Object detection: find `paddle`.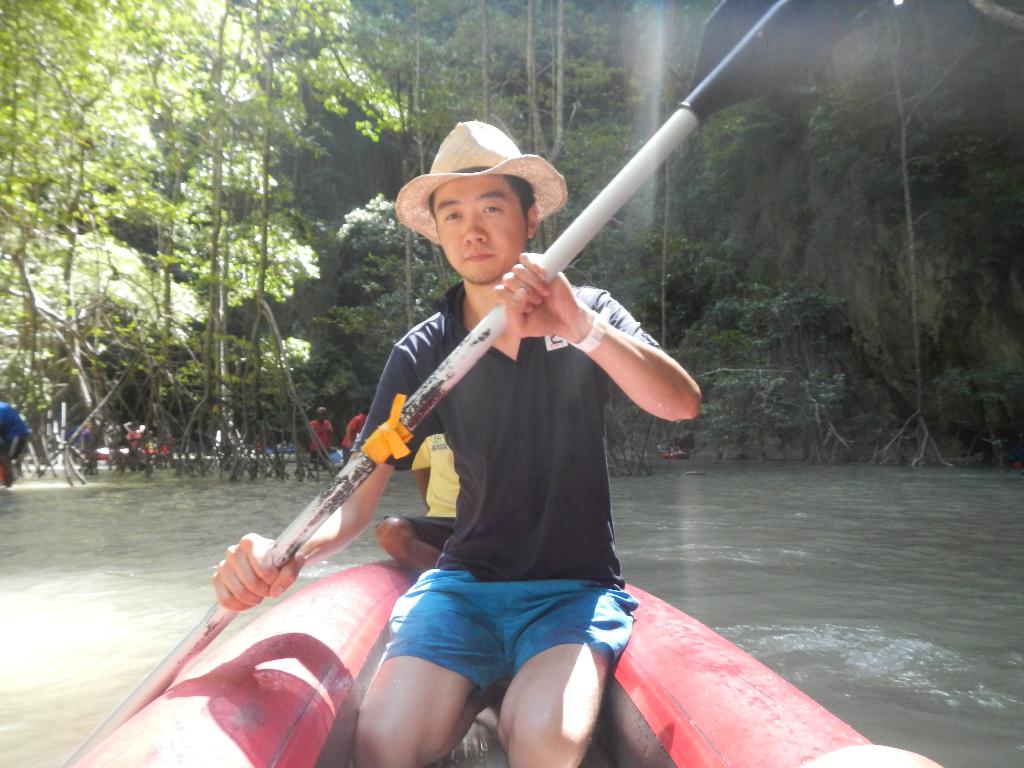
<bbox>56, 0, 871, 767</bbox>.
